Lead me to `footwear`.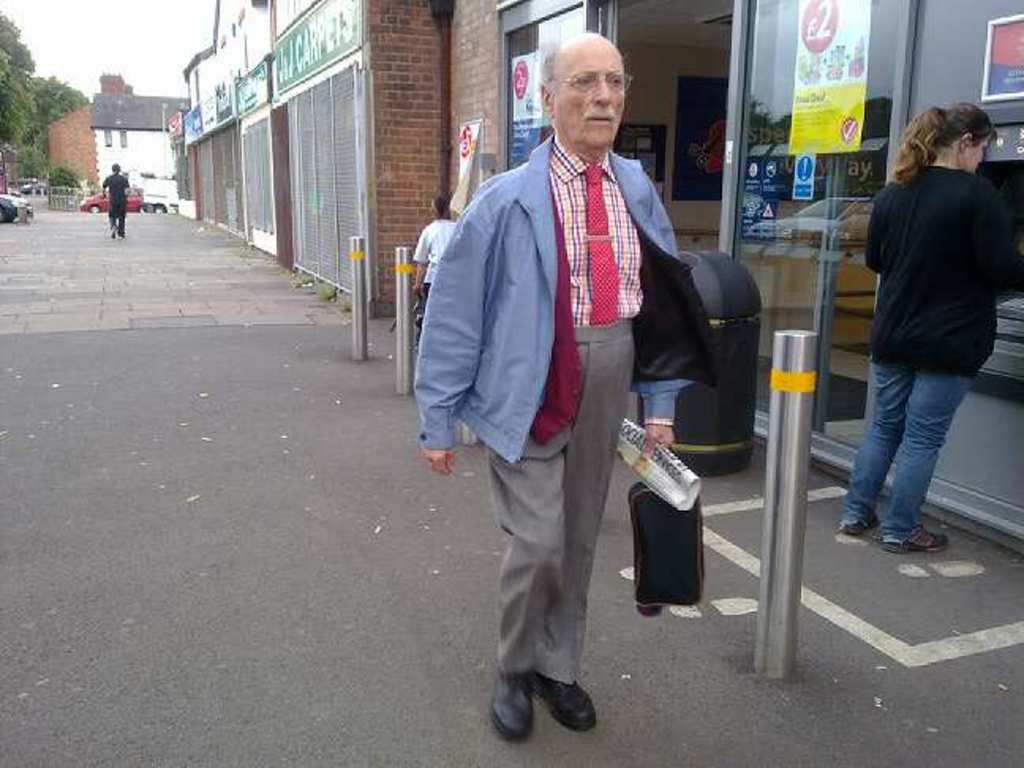
Lead to Rect(498, 670, 529, 736).
